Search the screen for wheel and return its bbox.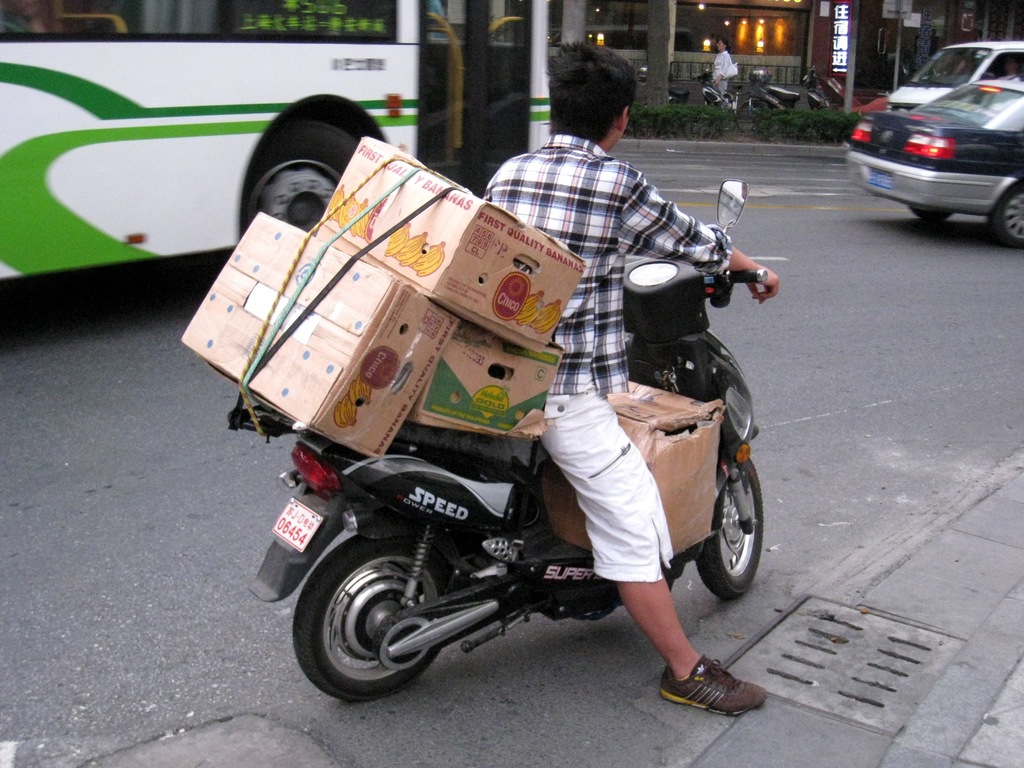
Found: left=911, top=207, right=952, bottom=224.
